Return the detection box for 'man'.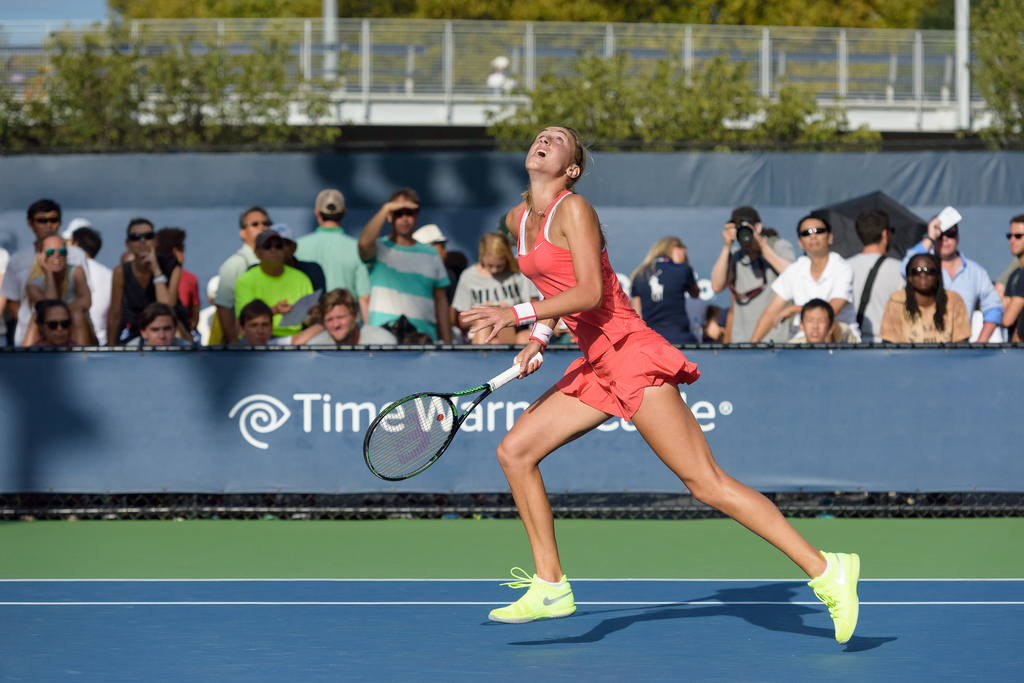
355, 186, 448, 344.
